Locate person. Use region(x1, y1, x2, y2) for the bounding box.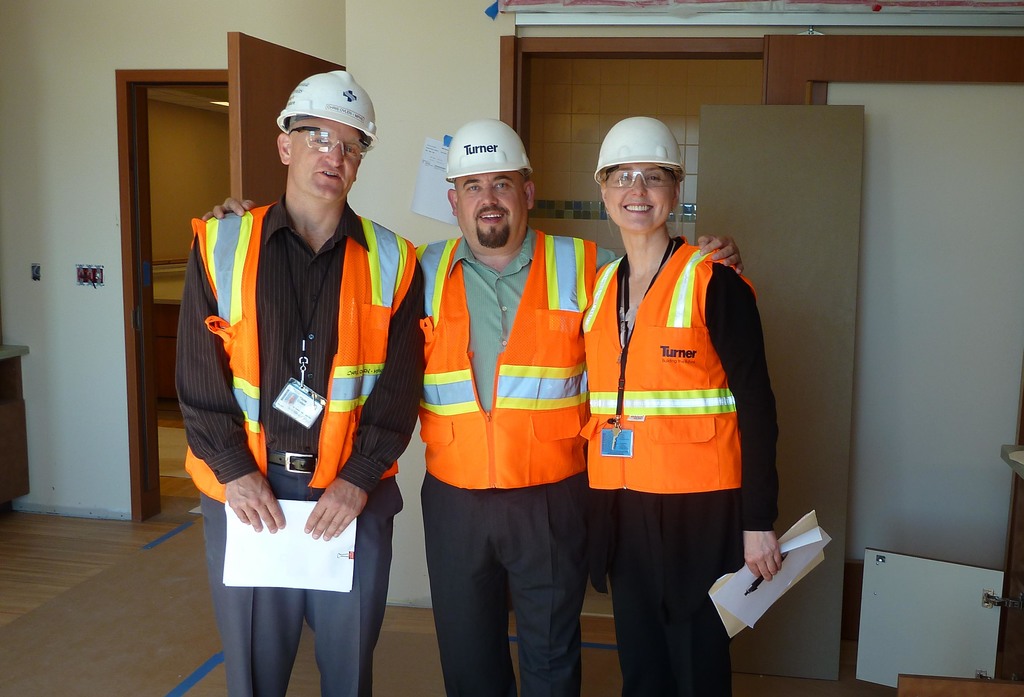
region(173, 67, 428, 696).
